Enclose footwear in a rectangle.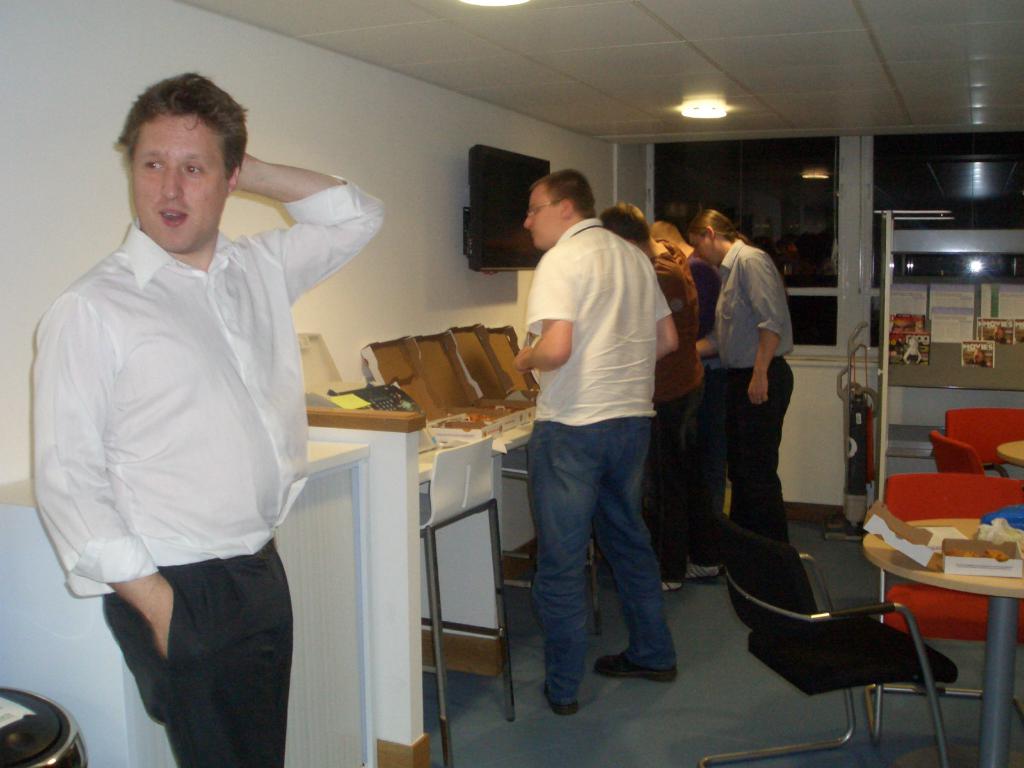
680:552:722:585.
